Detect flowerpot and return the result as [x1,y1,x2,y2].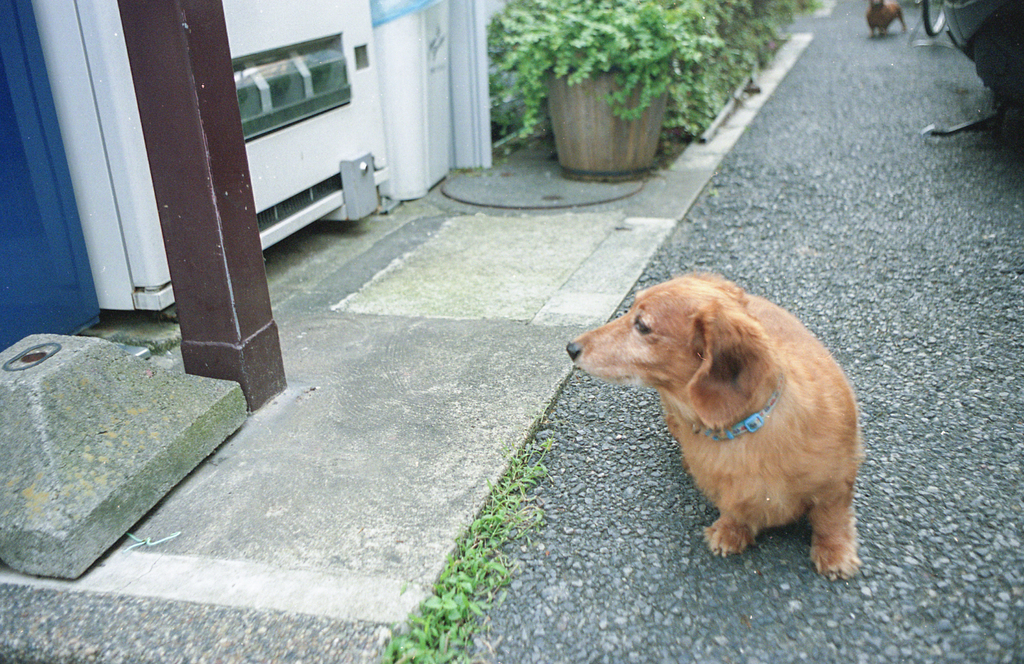
[536,65,678,181].
